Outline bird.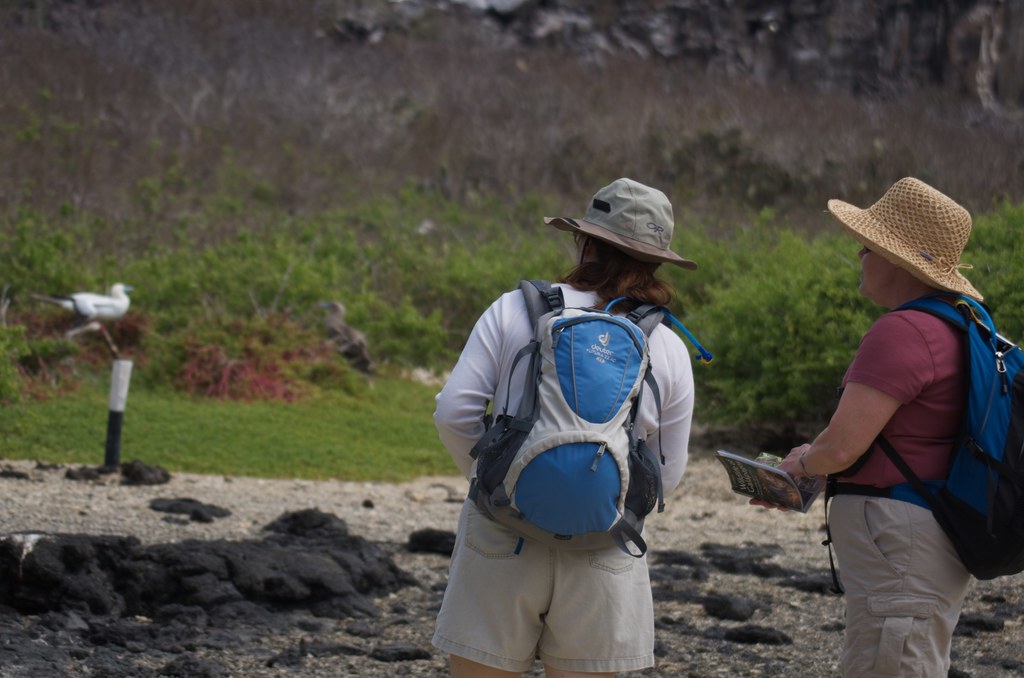
Outline: Rect(24, 280, 131, 326).
